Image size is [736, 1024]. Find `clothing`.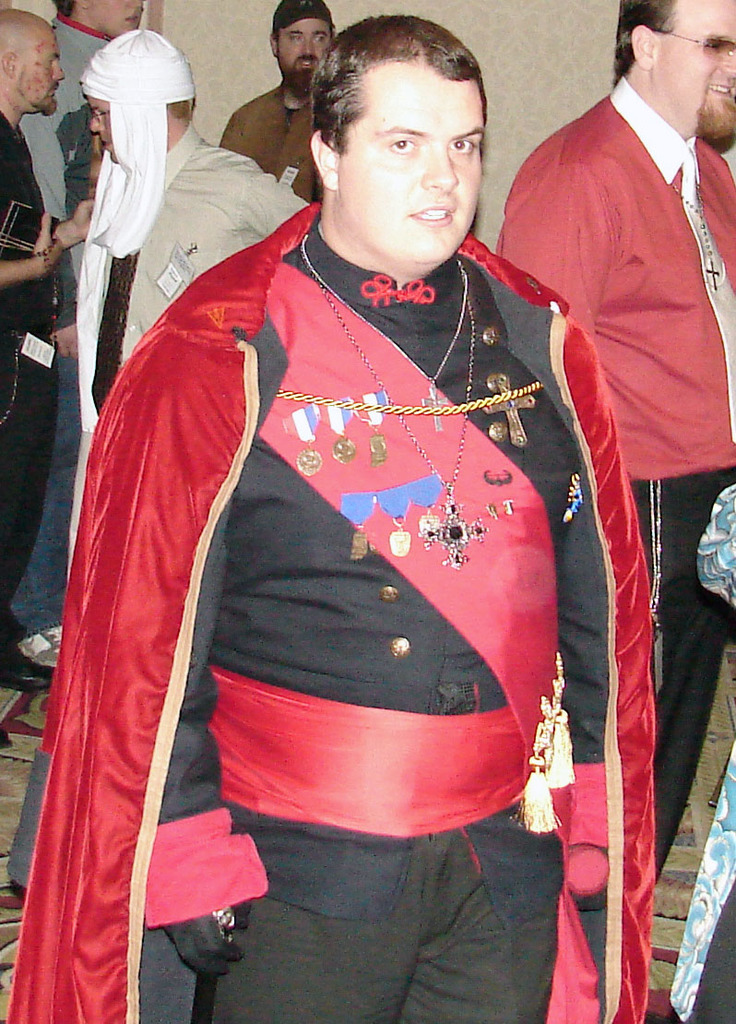
(67,24,308,585).
